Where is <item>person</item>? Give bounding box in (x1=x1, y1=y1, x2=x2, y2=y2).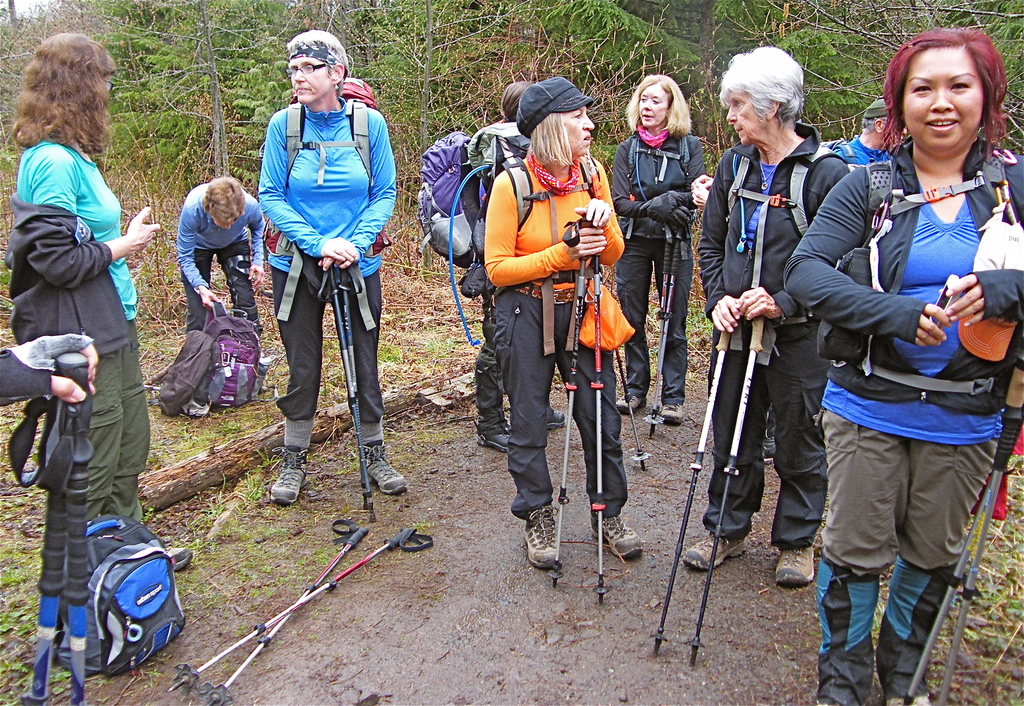
(x1=779, y1=26, x2=1023, y2=705).
